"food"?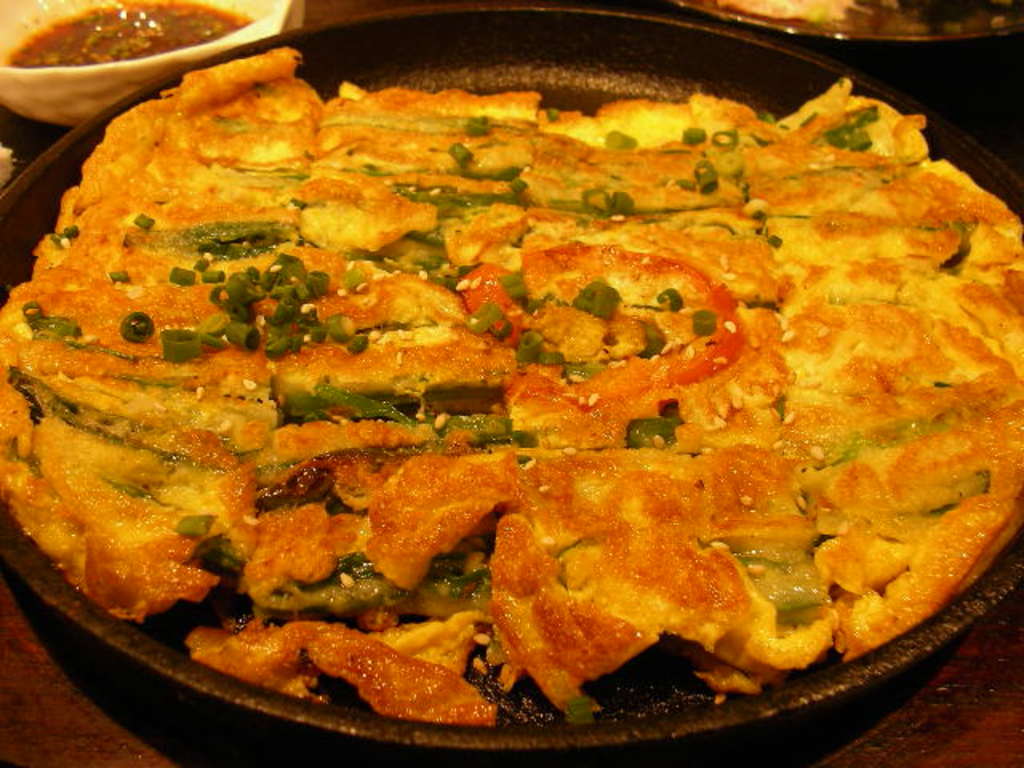
box=[715, 0, 875, 29]
